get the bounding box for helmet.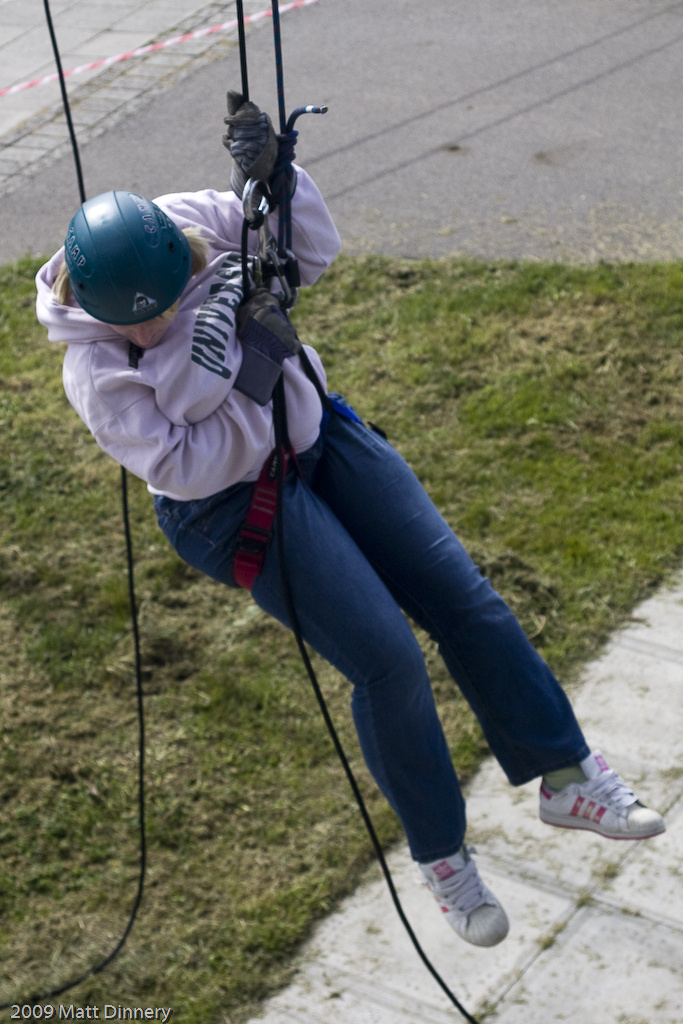
bbox=(44, 188, 201, 329).
